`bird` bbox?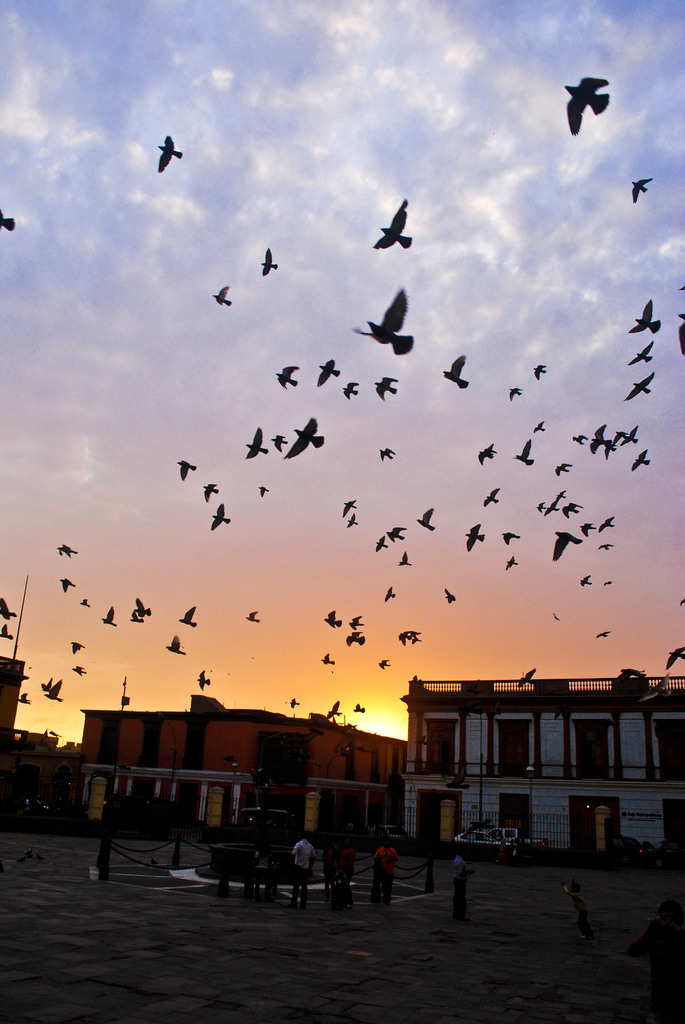
box(561, 72, 611, 136)
